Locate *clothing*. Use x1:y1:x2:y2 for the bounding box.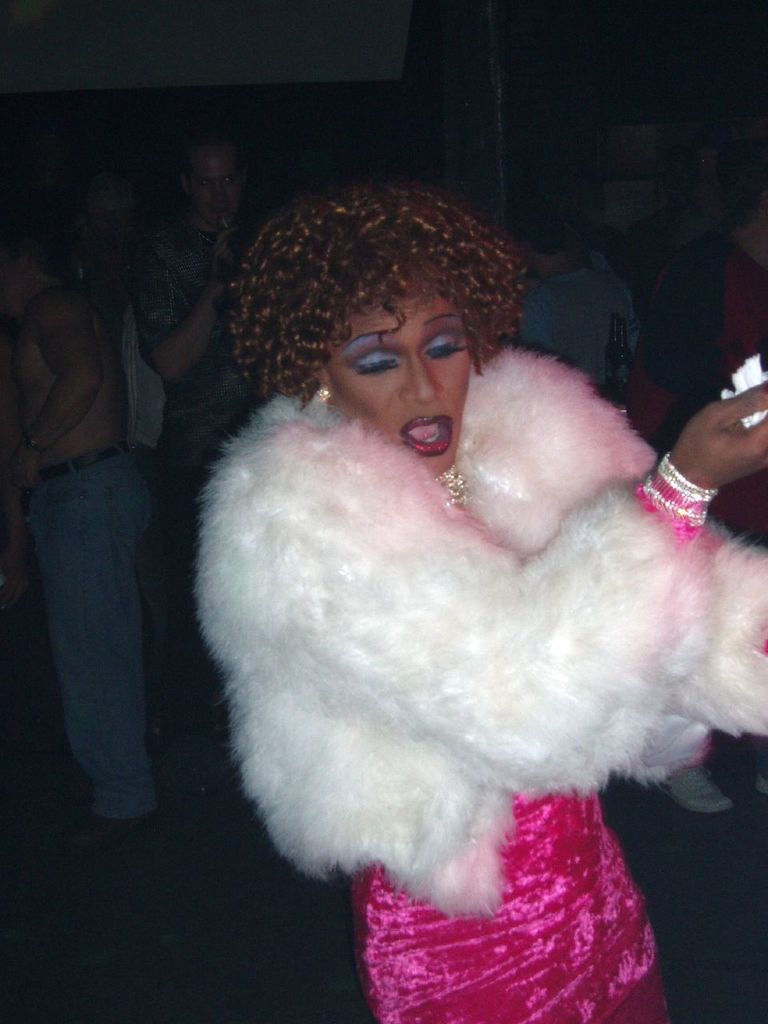
200:382:767:1023.
